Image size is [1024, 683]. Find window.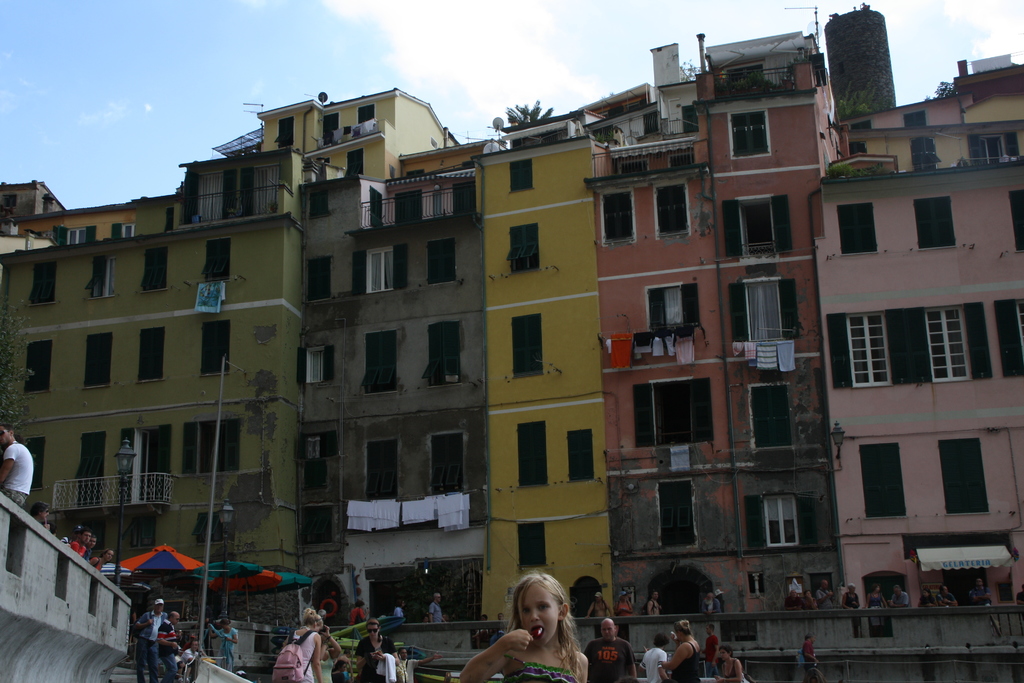
653:175:688:250.
